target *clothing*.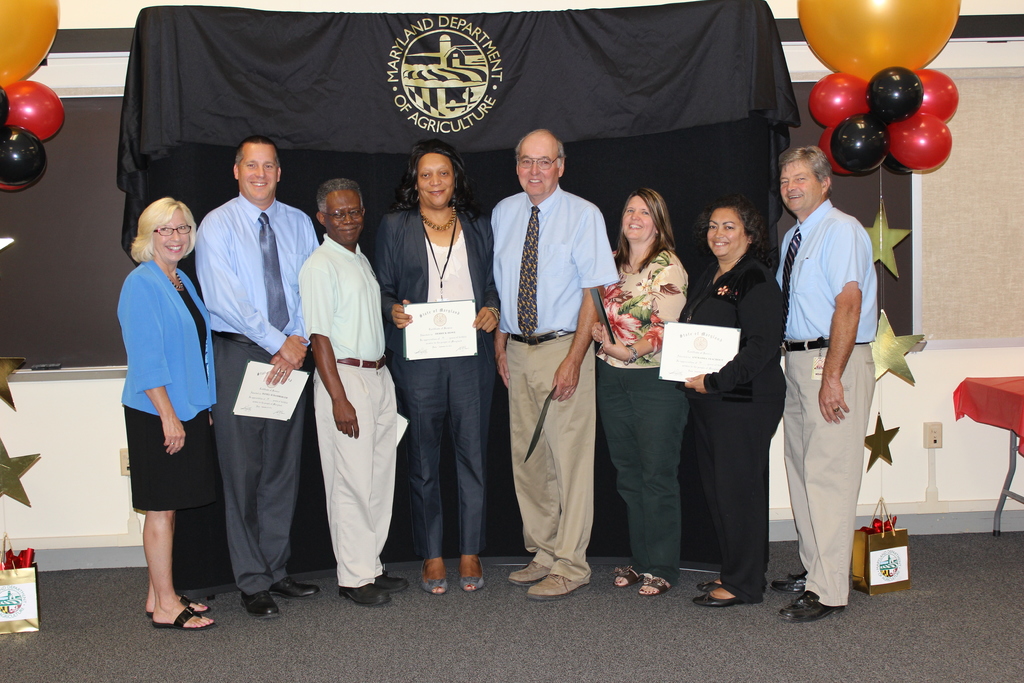
Target region: <box>297,233,396,589</box>.
